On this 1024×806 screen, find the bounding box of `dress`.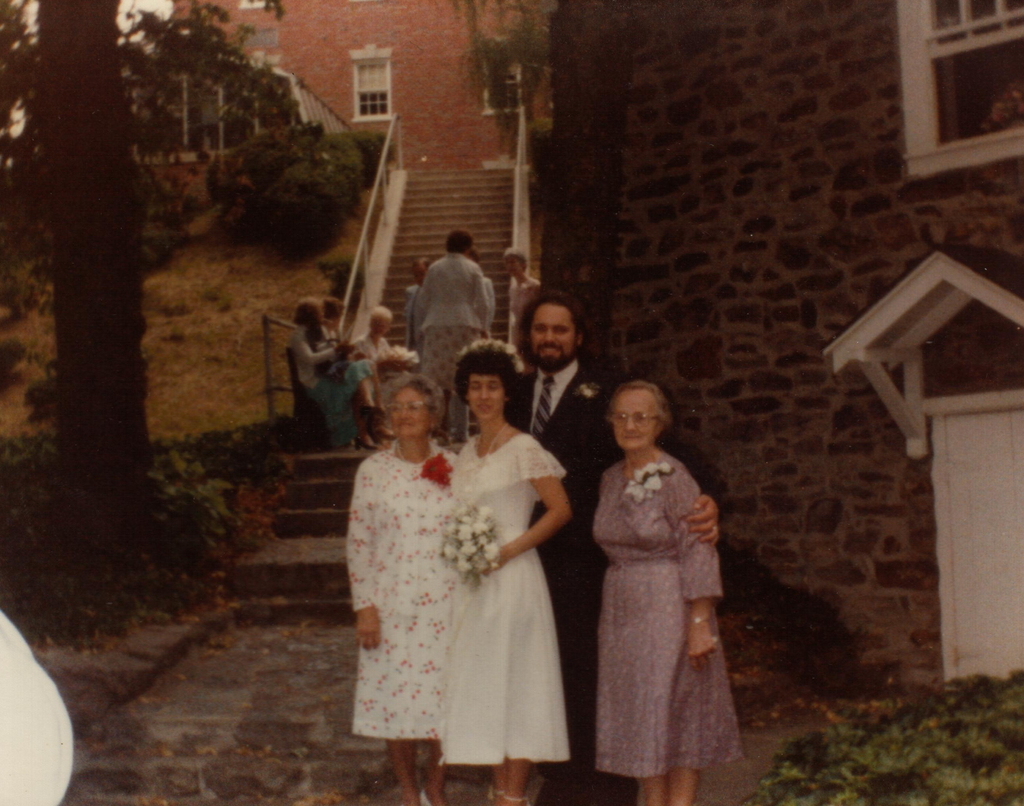
Bounding box: (296,333,374,452).
